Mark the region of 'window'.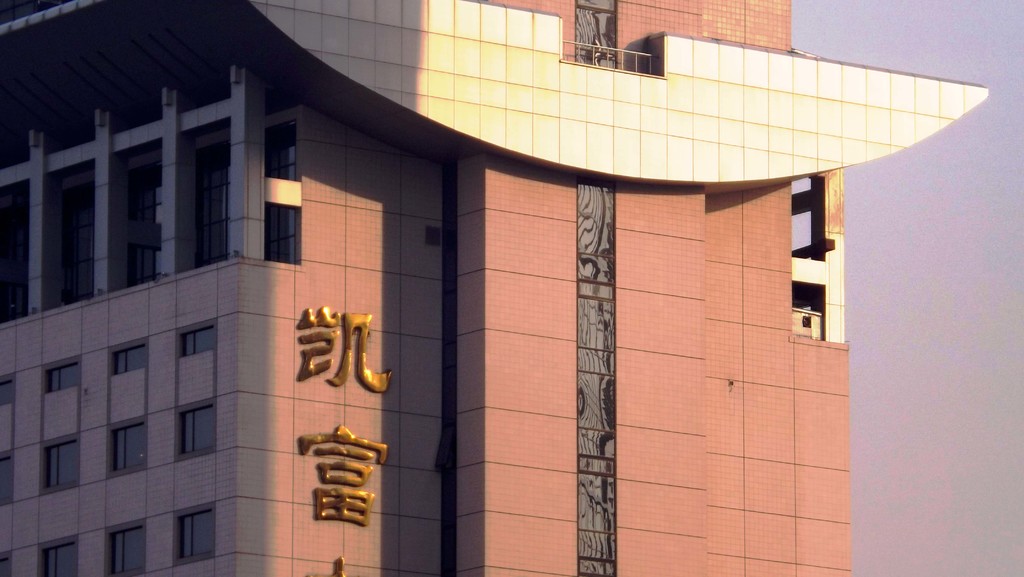
Region: box=[196, 143, 230, 265].
